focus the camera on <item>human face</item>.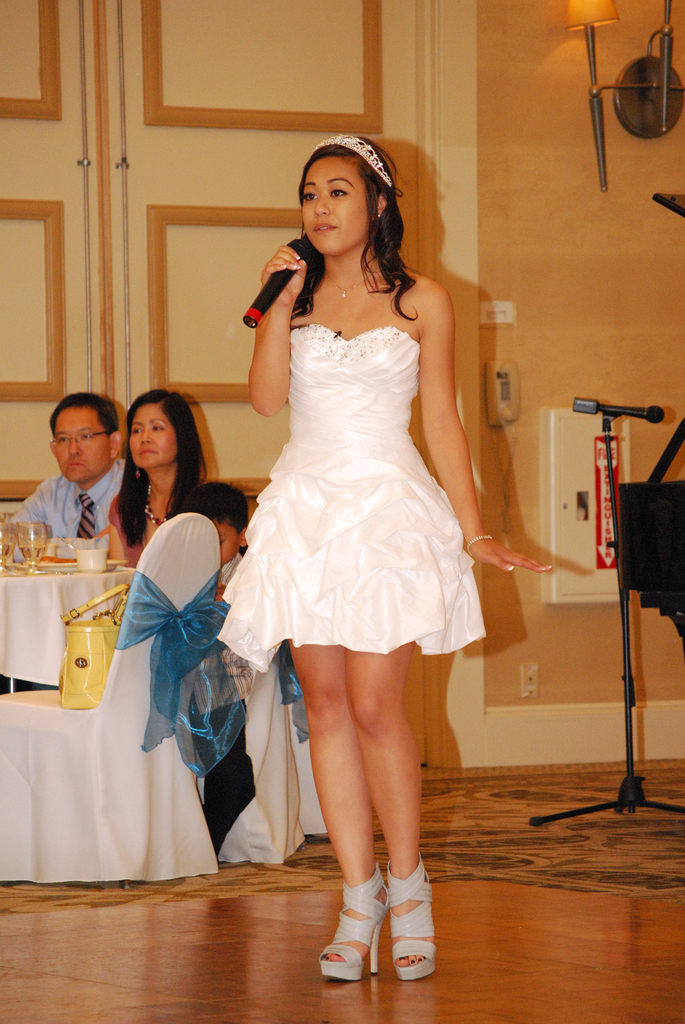
Focus region: <bbox>299, 159, 385, 260</bbox>.
